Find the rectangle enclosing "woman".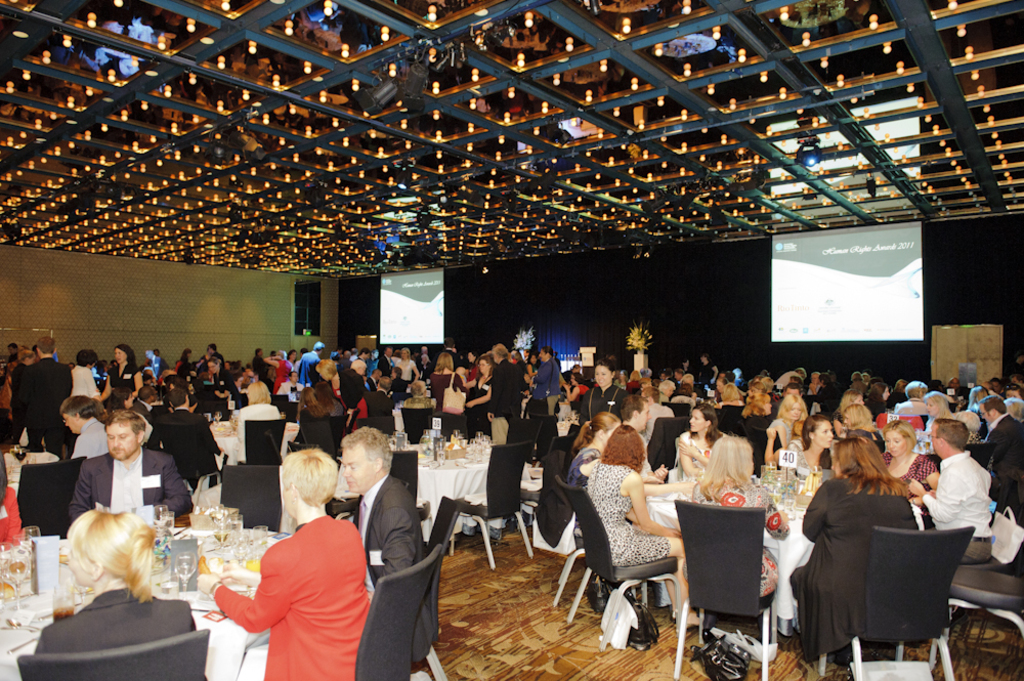
<bbox>296, 386, 350, 433</bbox>.
